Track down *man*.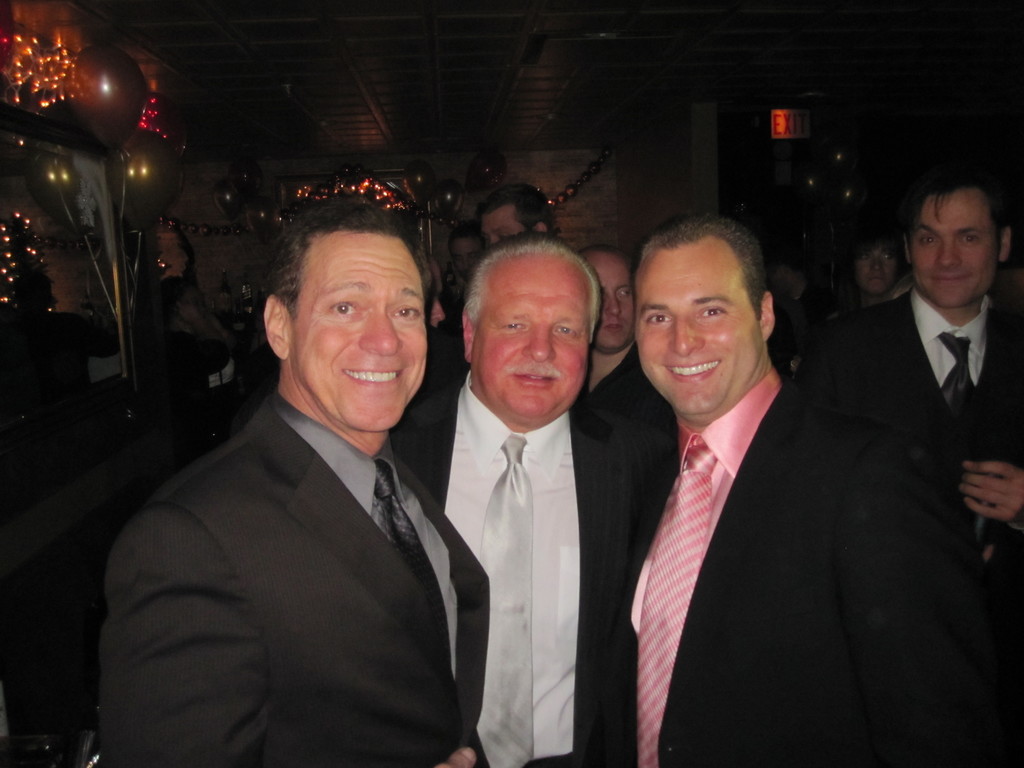
Tracked to bbox=[392, 242, 680, 767].
